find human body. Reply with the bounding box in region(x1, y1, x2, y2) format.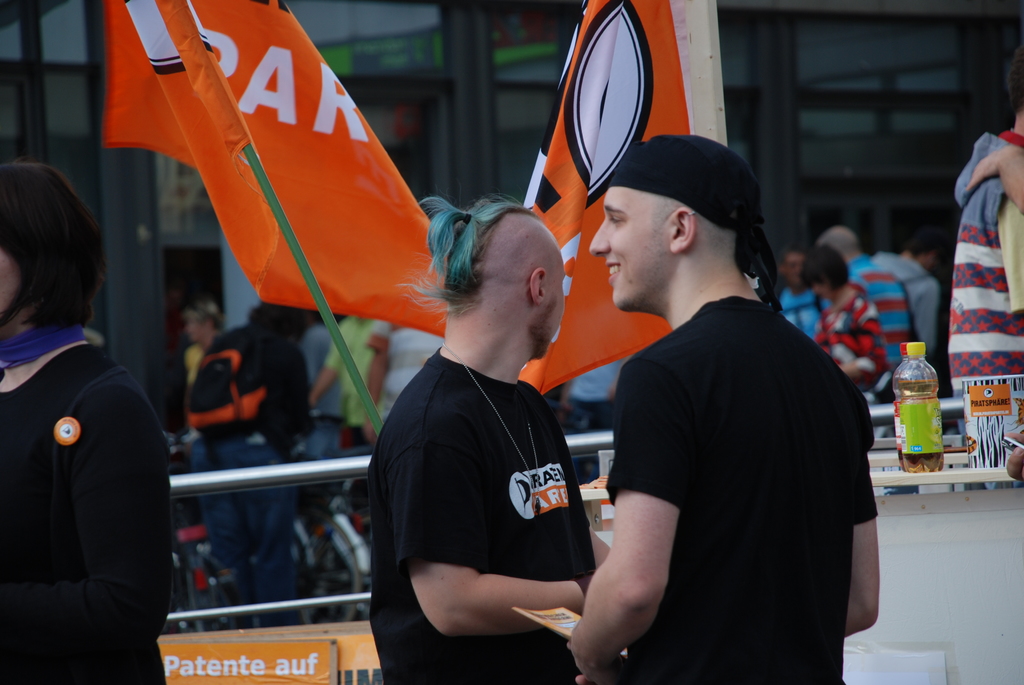
region(189, 297, 314, 628).
